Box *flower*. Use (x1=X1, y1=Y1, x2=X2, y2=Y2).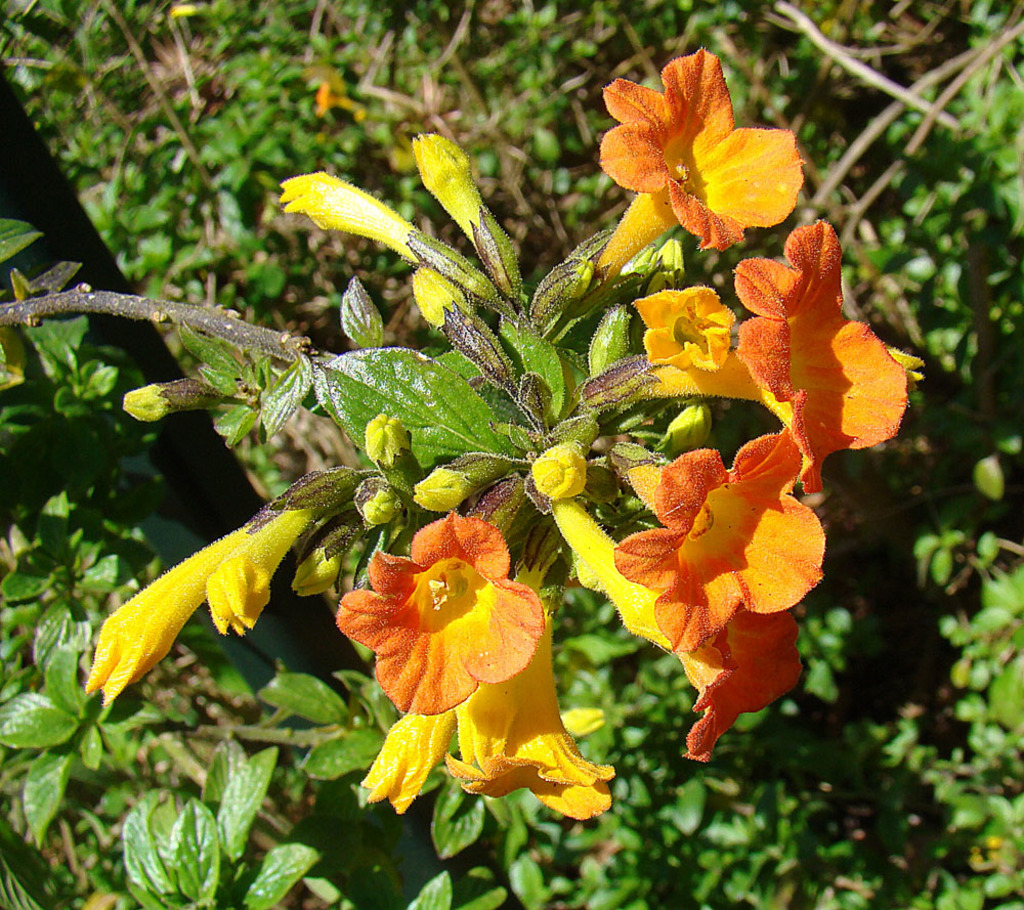
(x1=732, y1=223, x2=909, y2=494).
